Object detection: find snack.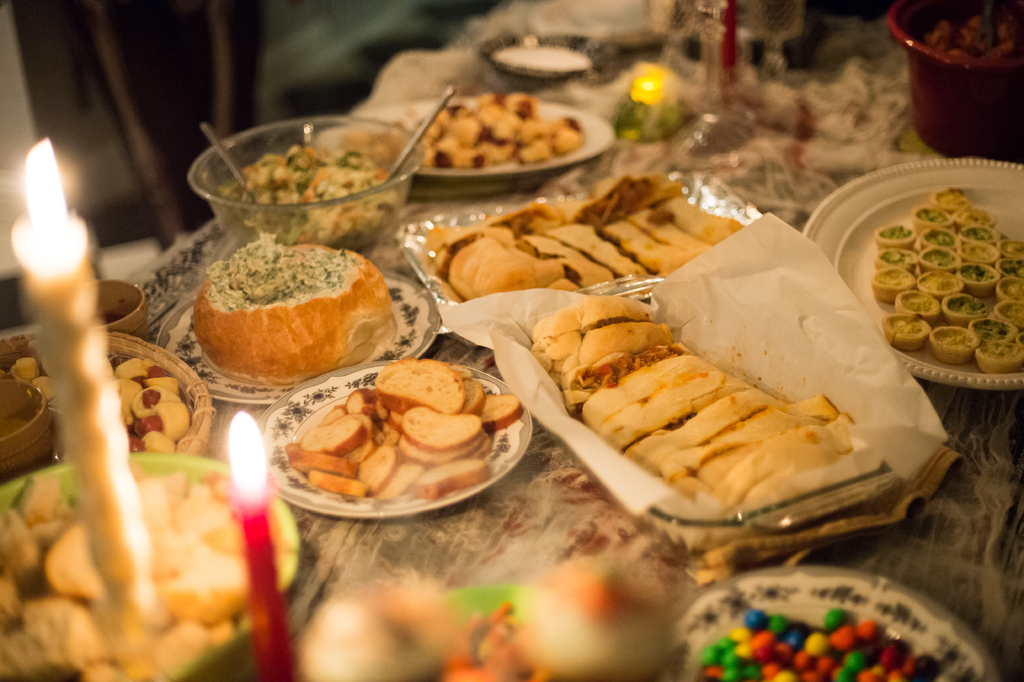
[197,249,391,399].
